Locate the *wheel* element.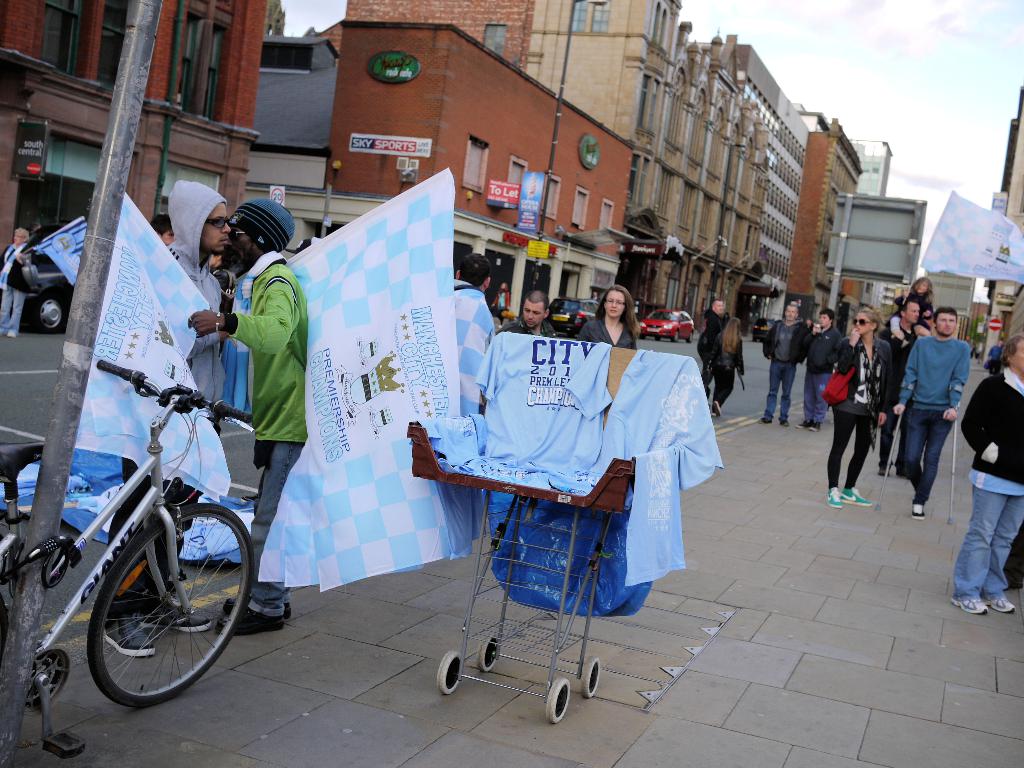
Element bbox: rect(639, 332, 648, 339).
